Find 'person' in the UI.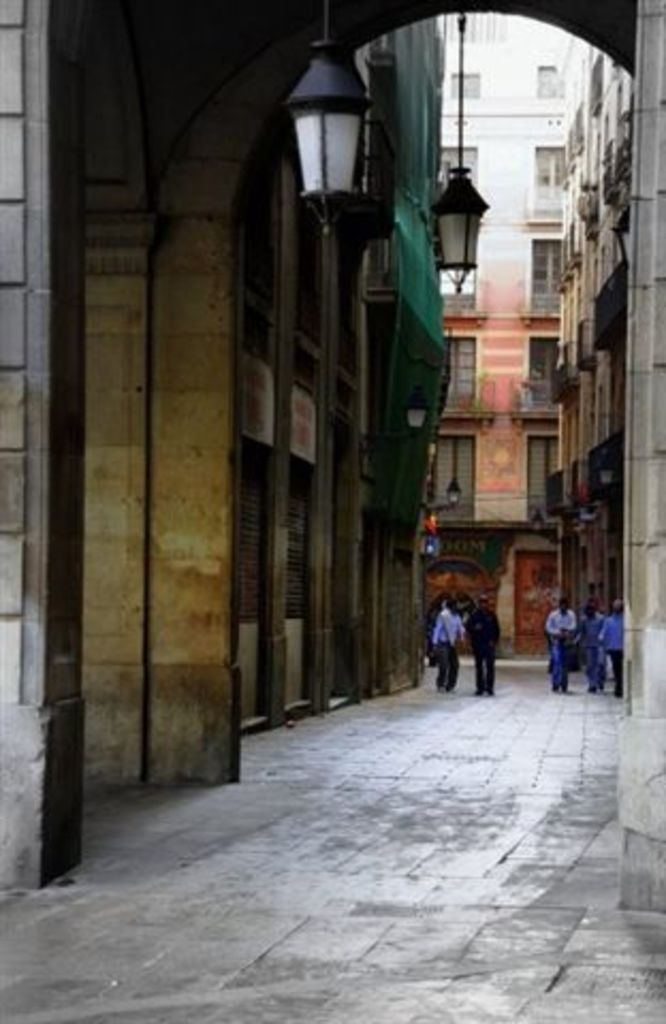
UI element at bbox(431, 599, 461, 693).
